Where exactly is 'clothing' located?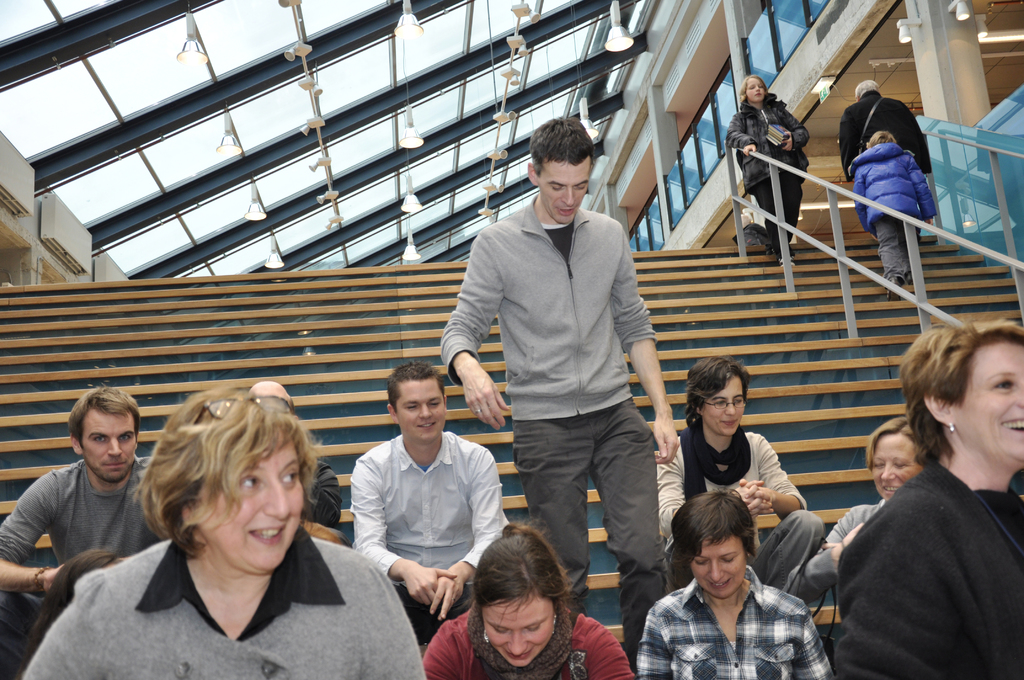
Its bounding box is [x1=420, y1=603, x2=636, y2=679].
